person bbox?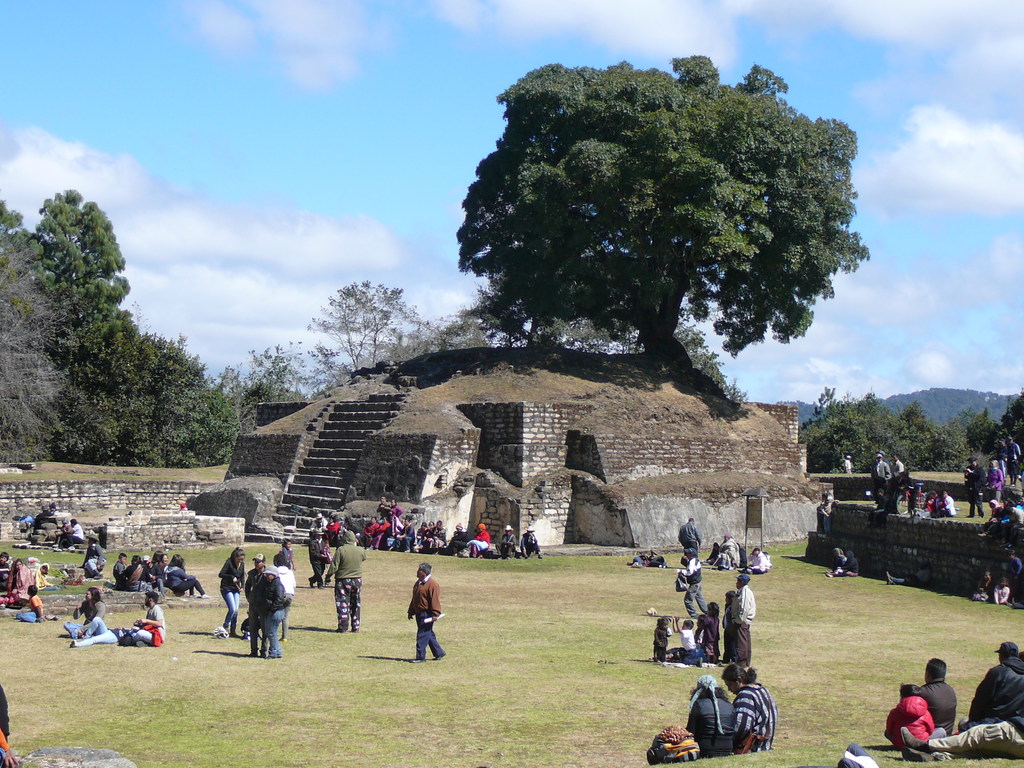
<region>844, 454, 849, 474</region>
